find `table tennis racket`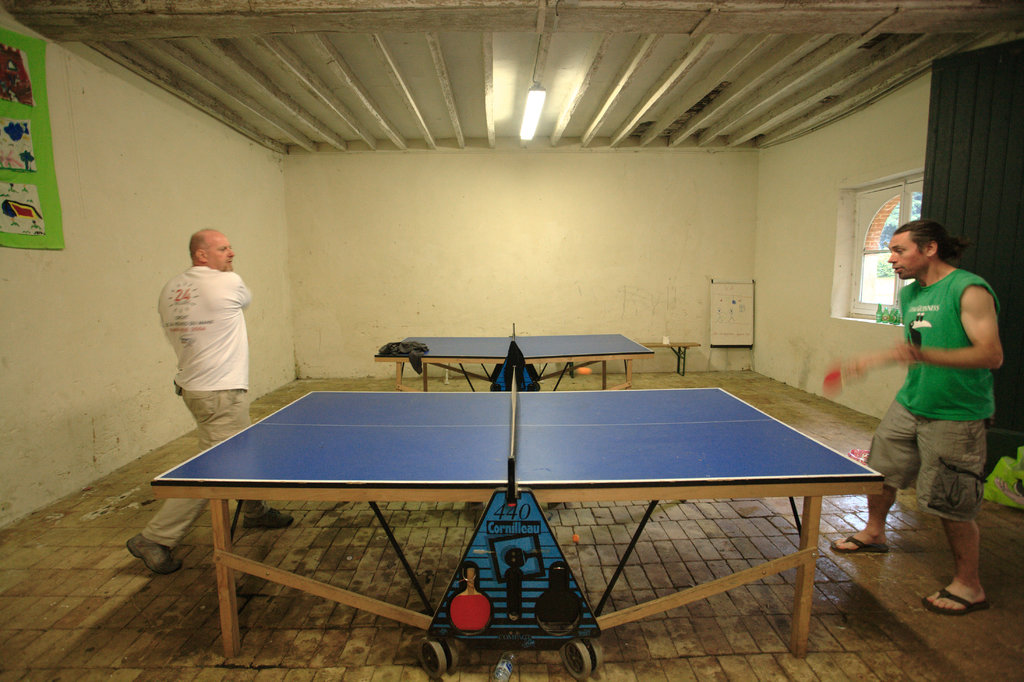
{"x1": 450, "y1": 566, "x2": 493, "y2": 631}
